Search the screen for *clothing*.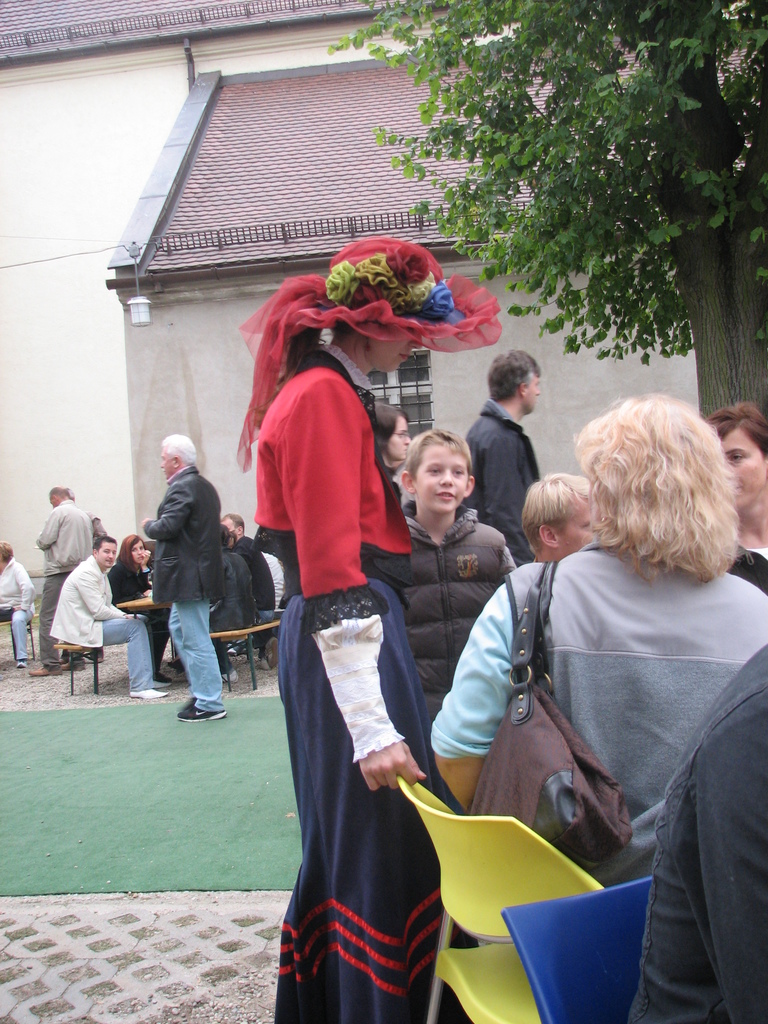
Found at l=426, t=544, r=767, b=880.
